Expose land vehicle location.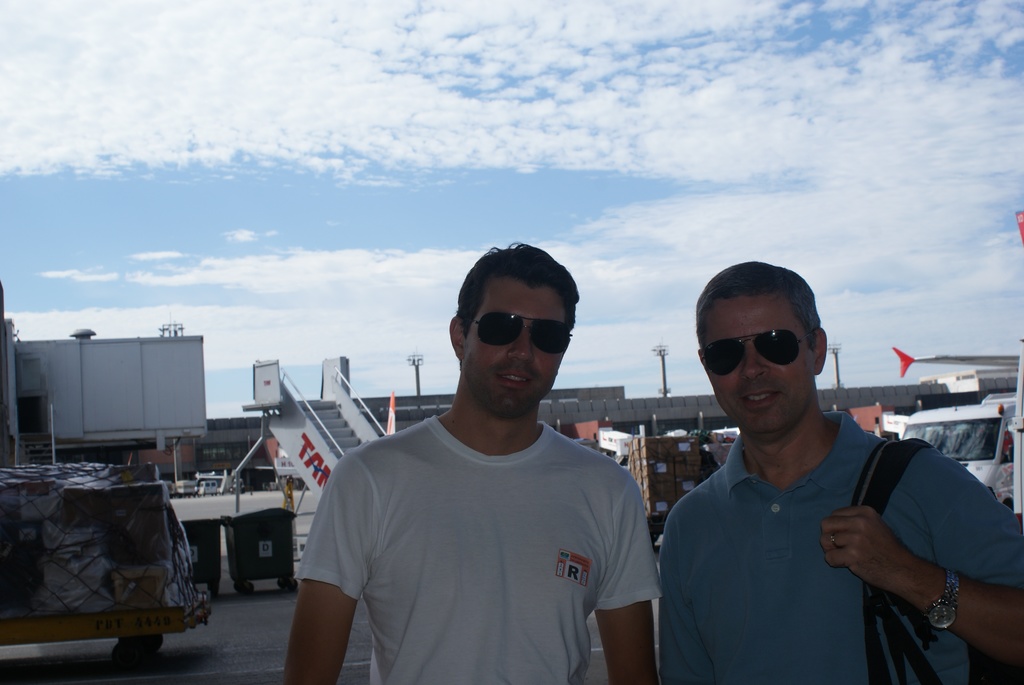
Exposed at 906,392,1016,509.
